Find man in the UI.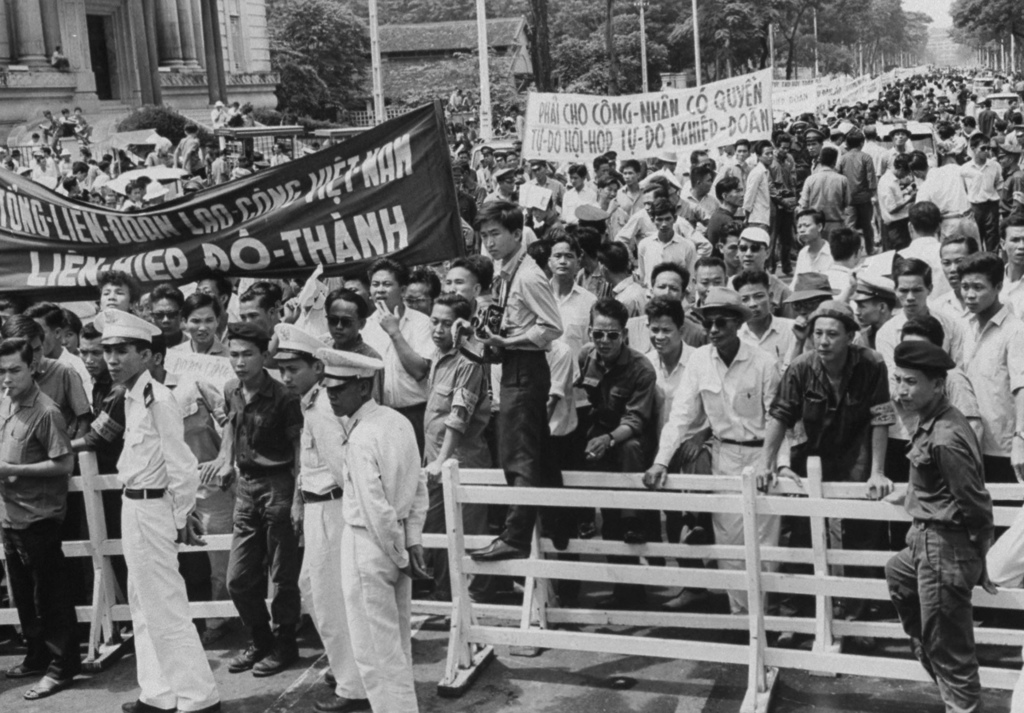
UI element at pyautogui.locateOnScreen(694, 175, 751, 260).
